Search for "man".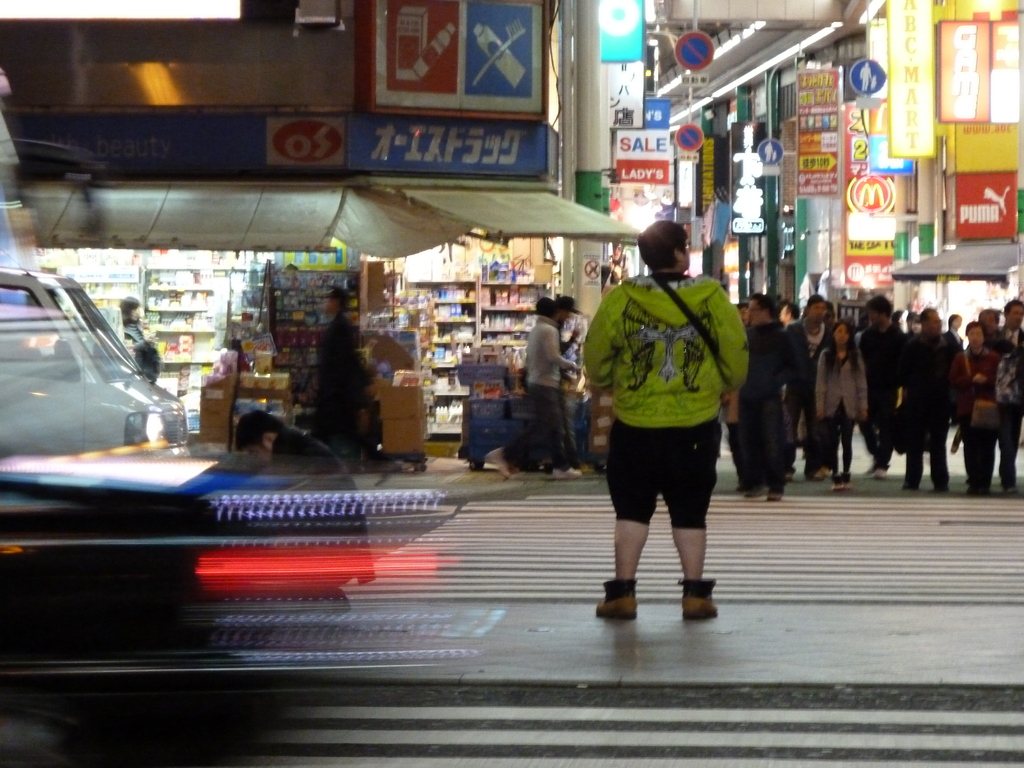
Found at (left=894, top=302, right=957, bottom=497).
